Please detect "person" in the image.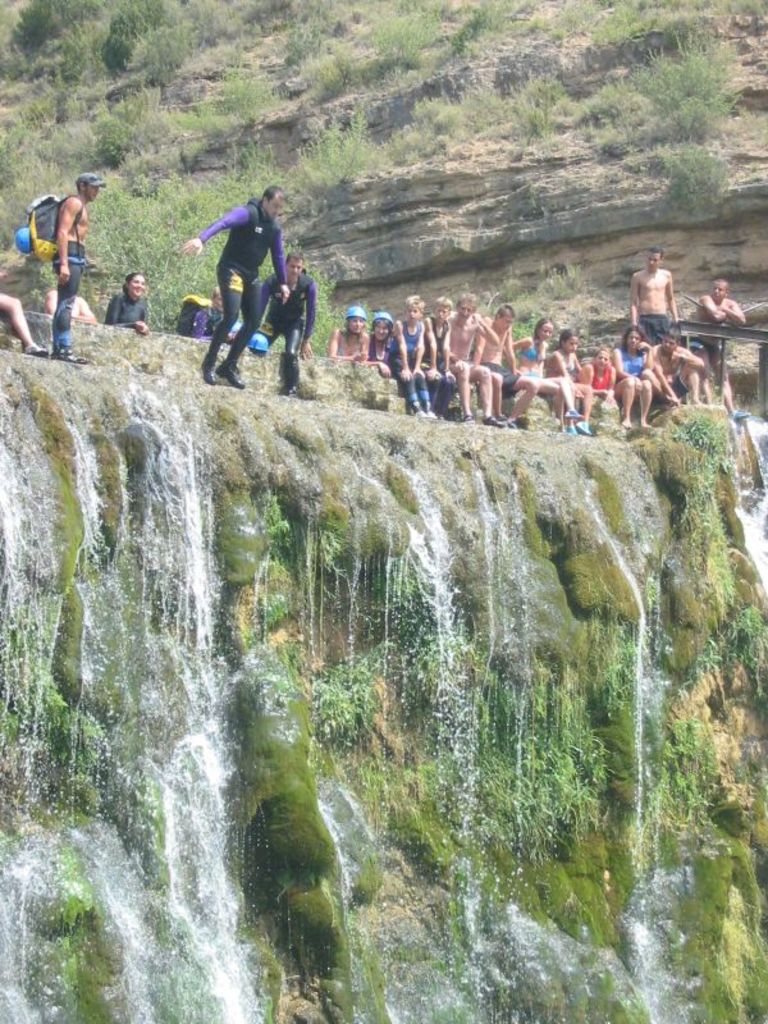
BBox(415, 292, 461, 425).
